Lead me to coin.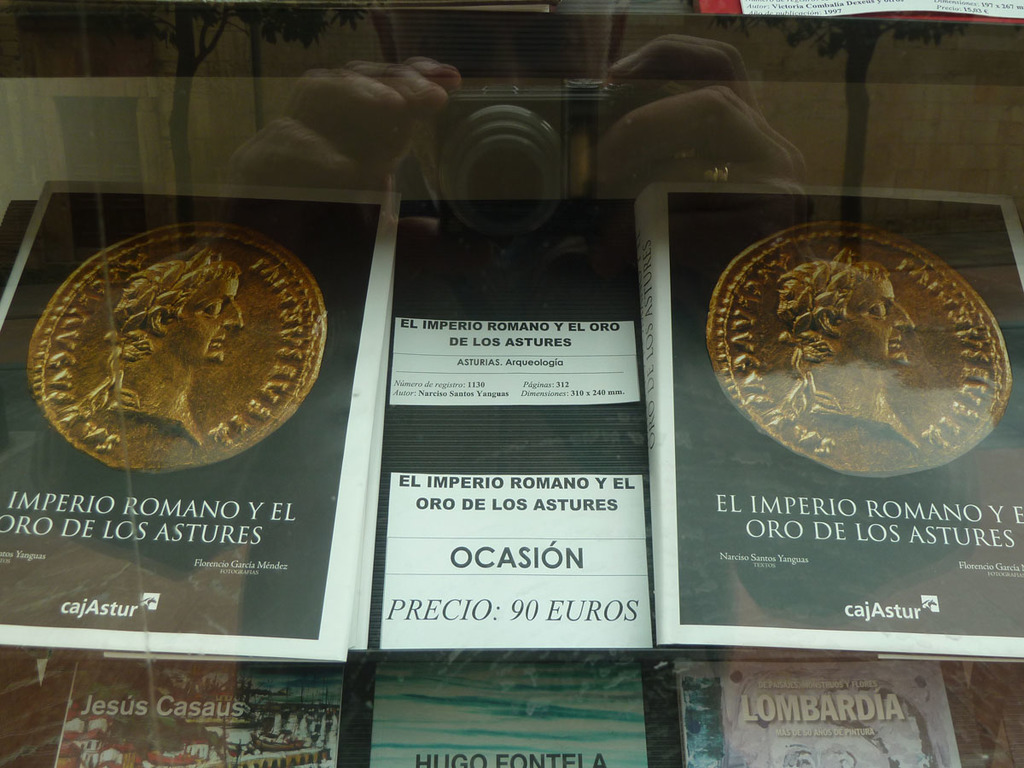
Lead to crop(24, 218, 329, 470).
